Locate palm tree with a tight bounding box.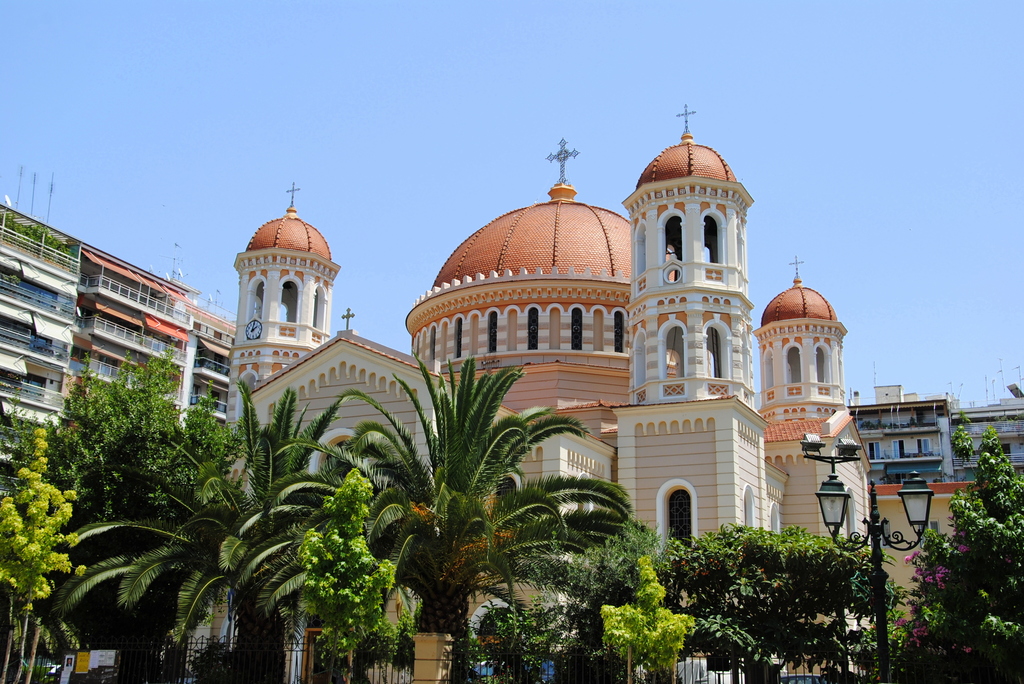
<region>278, 343, 655, 683</region>.
